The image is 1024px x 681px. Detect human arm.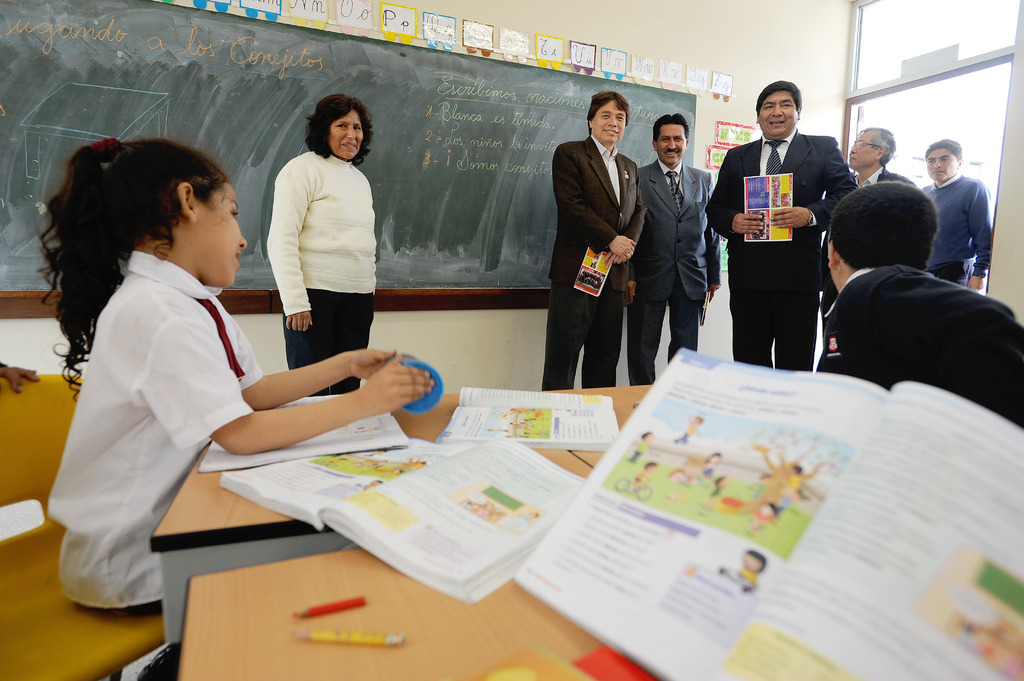
Detection: 701/166/721/303.
